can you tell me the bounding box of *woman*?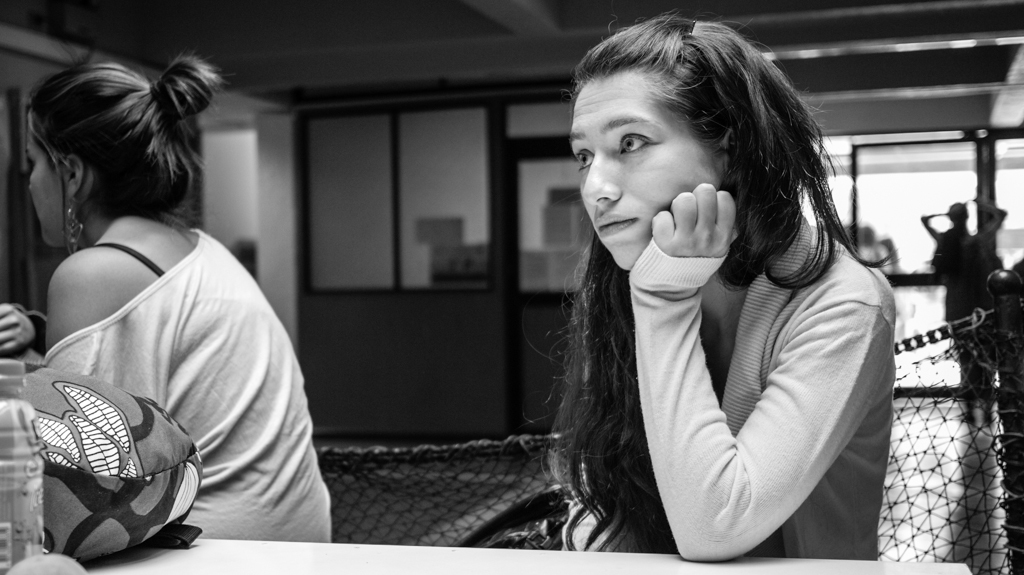
525, 10, 894, 559.
